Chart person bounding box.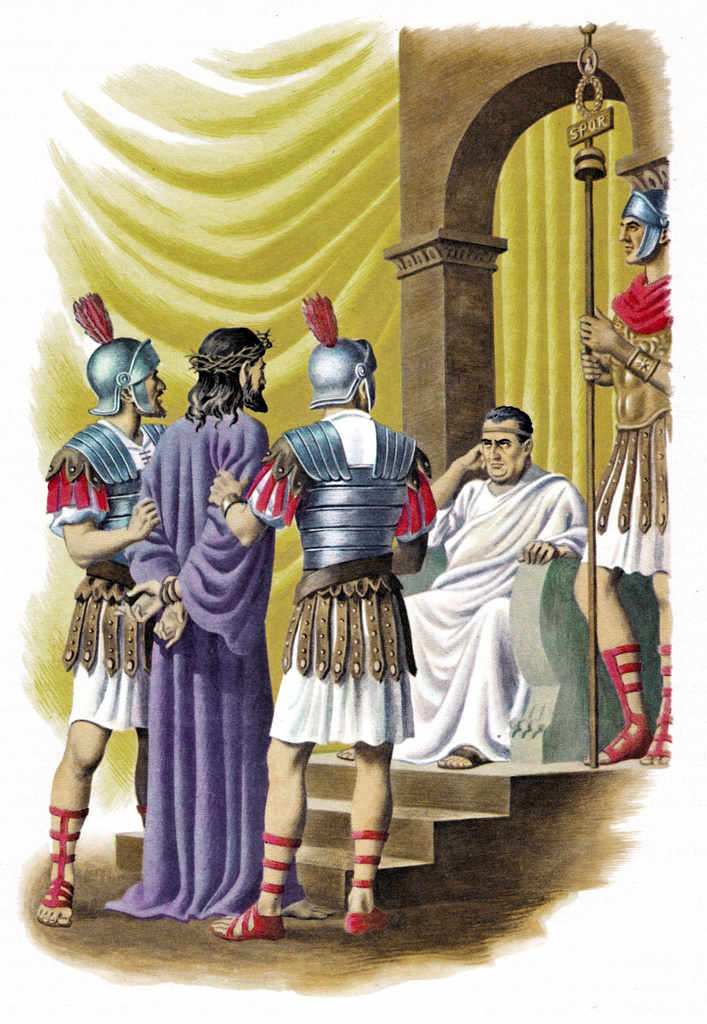
Charted: rect(112, 322, 274, 926).
